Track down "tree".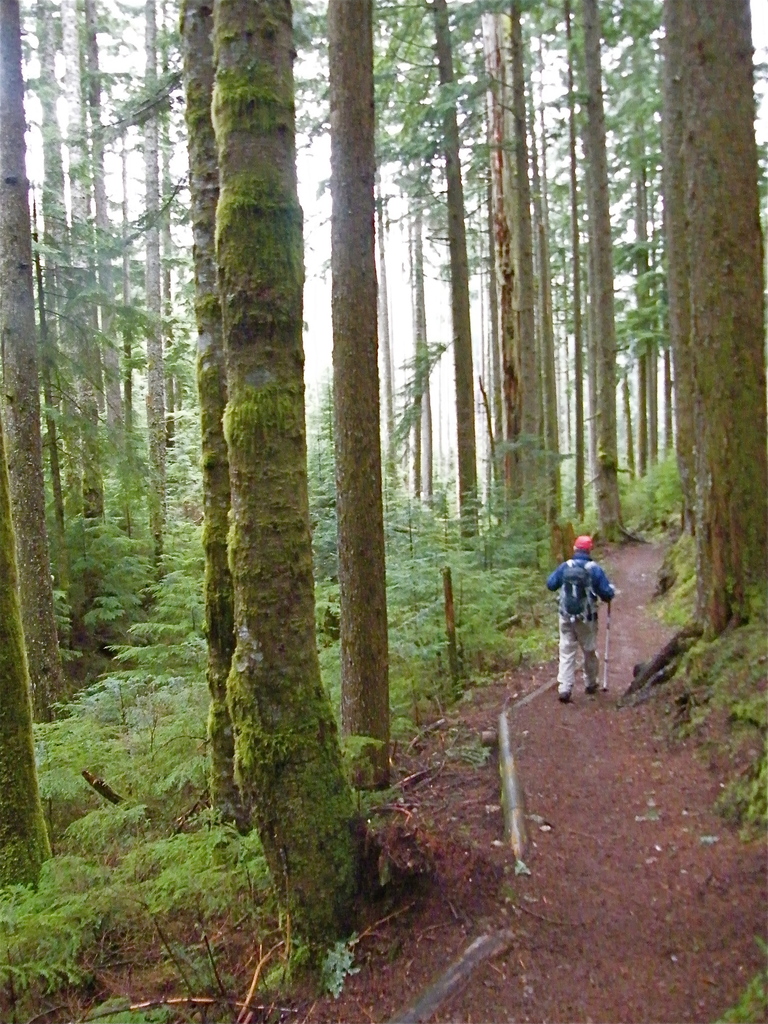
Tracked to [227,3,373,938].
